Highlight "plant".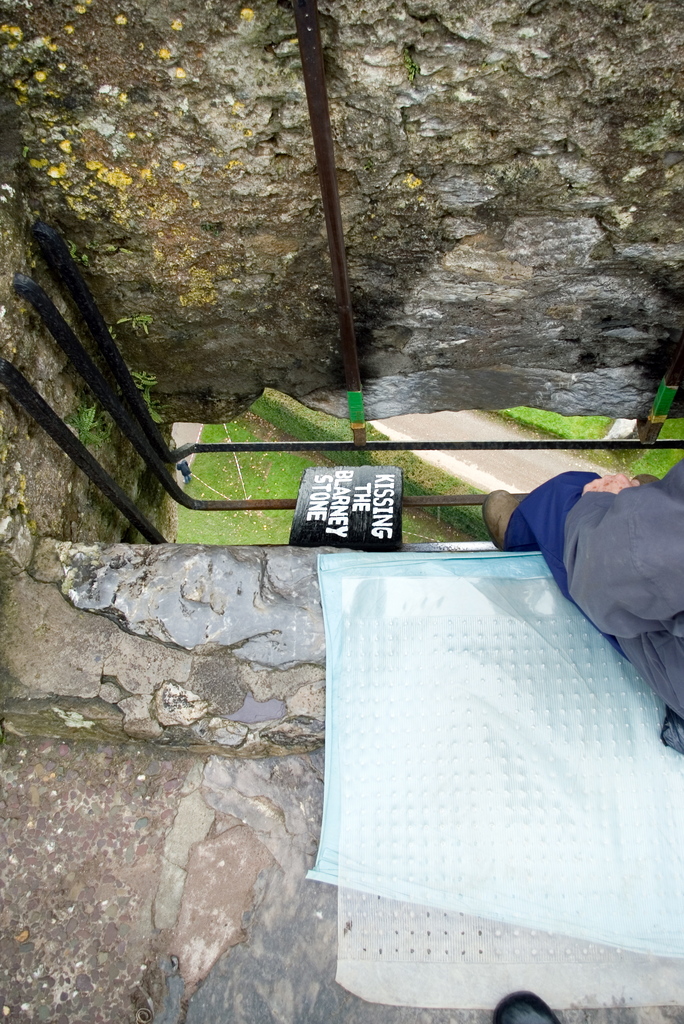
Highlighted region: rect(129, 368, 156, 408).
